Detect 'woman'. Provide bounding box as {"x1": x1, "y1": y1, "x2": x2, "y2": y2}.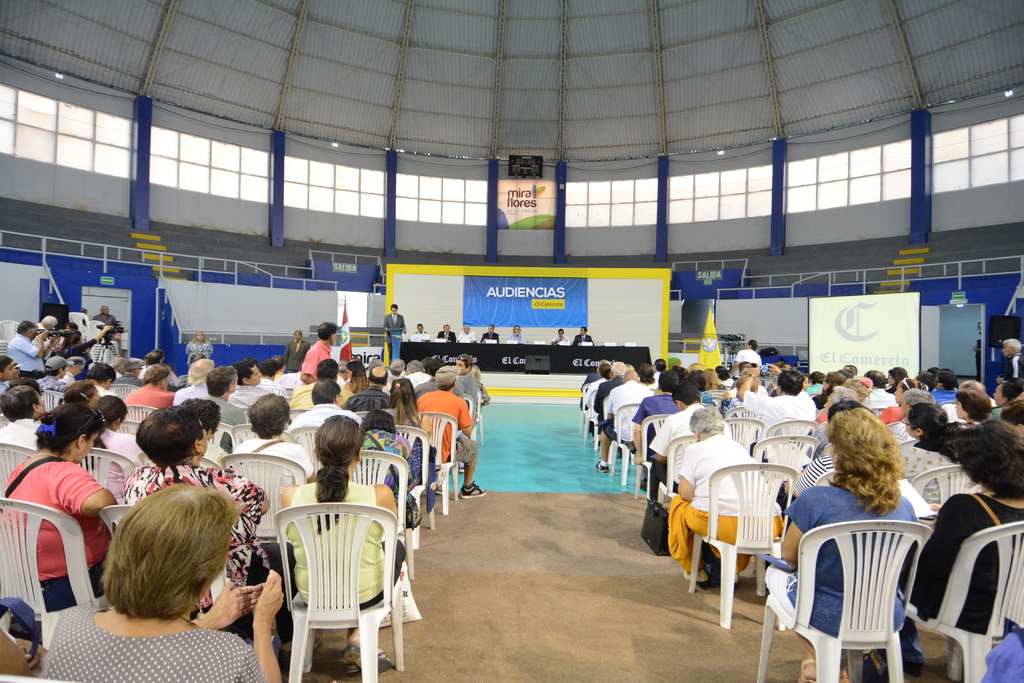
{"x1": 897, "y1": 419, "x2": 1023, "y2": 679}.
